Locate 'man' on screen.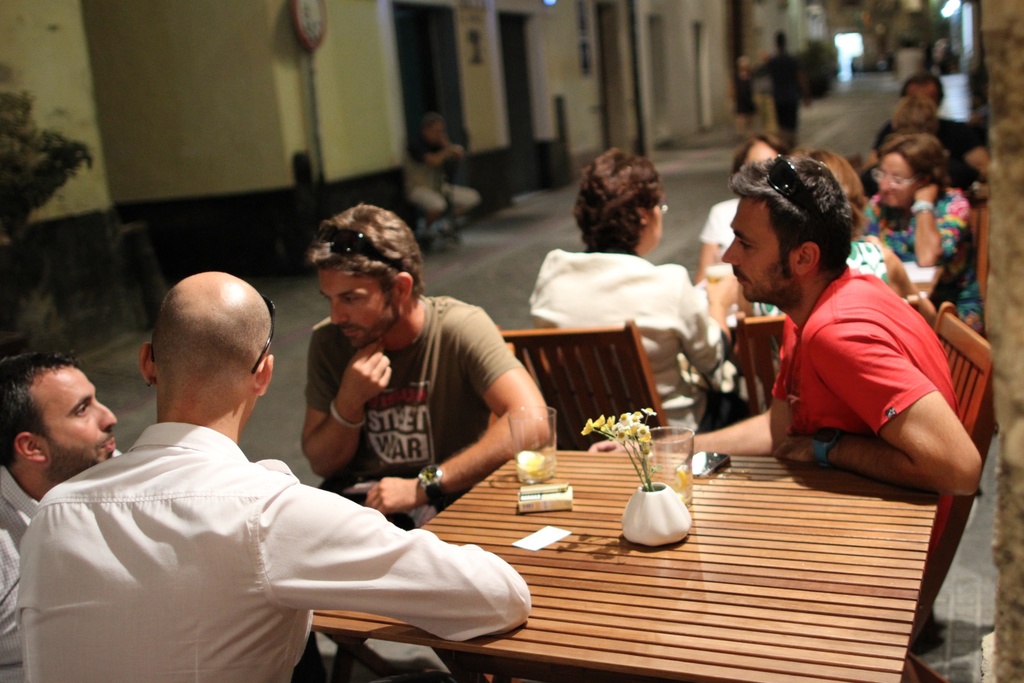
On screen at crop(0, 346, 433, 682).
